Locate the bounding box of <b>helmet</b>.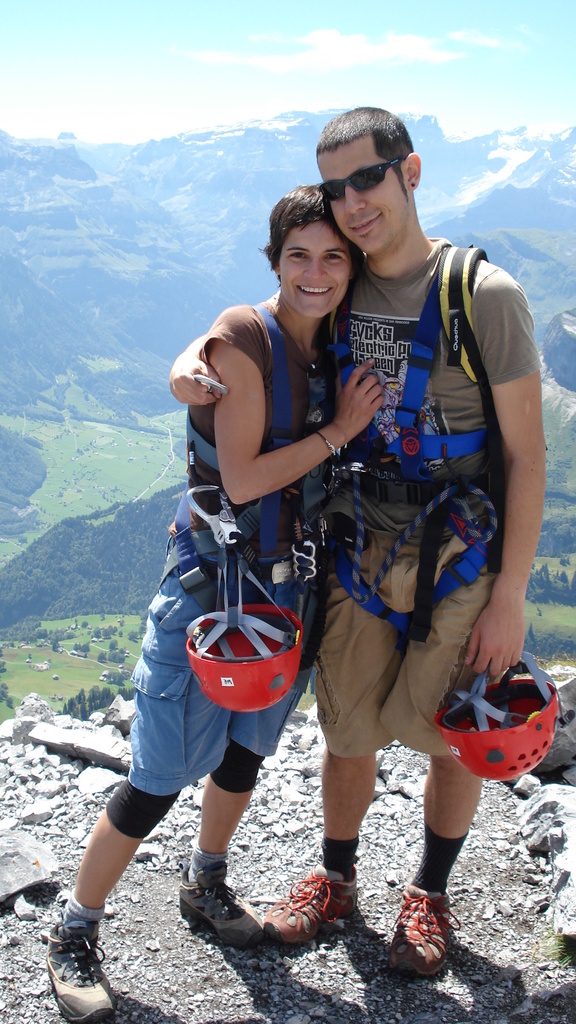
Bounding box: box=[428, 648, 559, 798].
